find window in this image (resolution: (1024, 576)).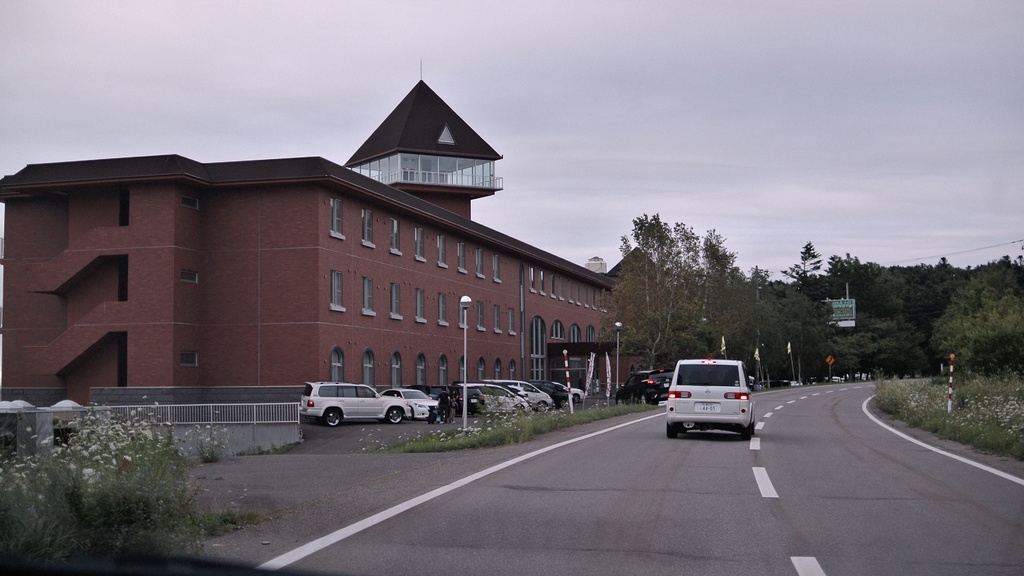
{"left": 602, "top": 328, "right": 606, "bottom": 341}.
